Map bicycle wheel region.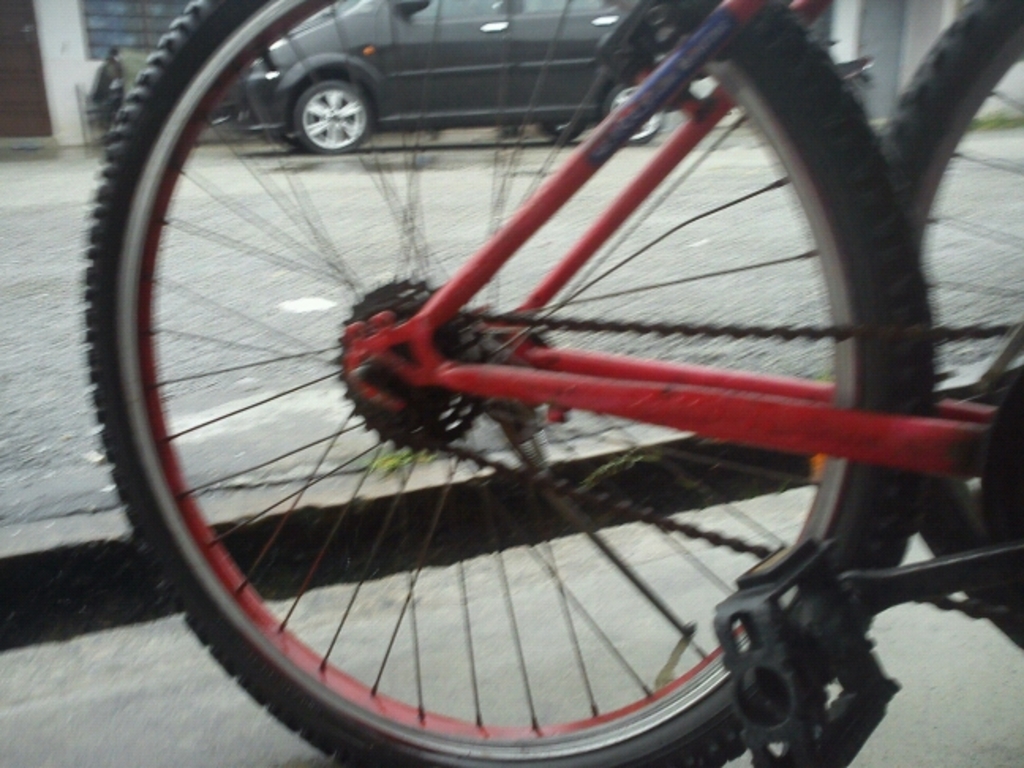
Mapped to 115:70:929:767.
